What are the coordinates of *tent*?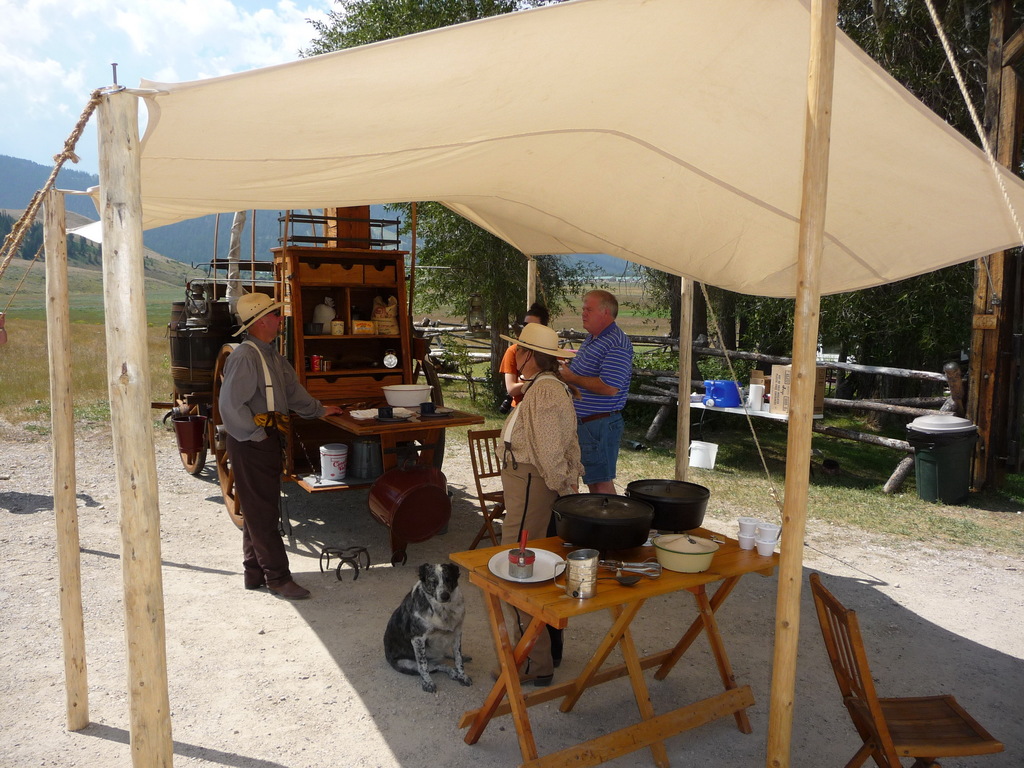
<bbox>61, 6, 1021, 639</bbox>.
